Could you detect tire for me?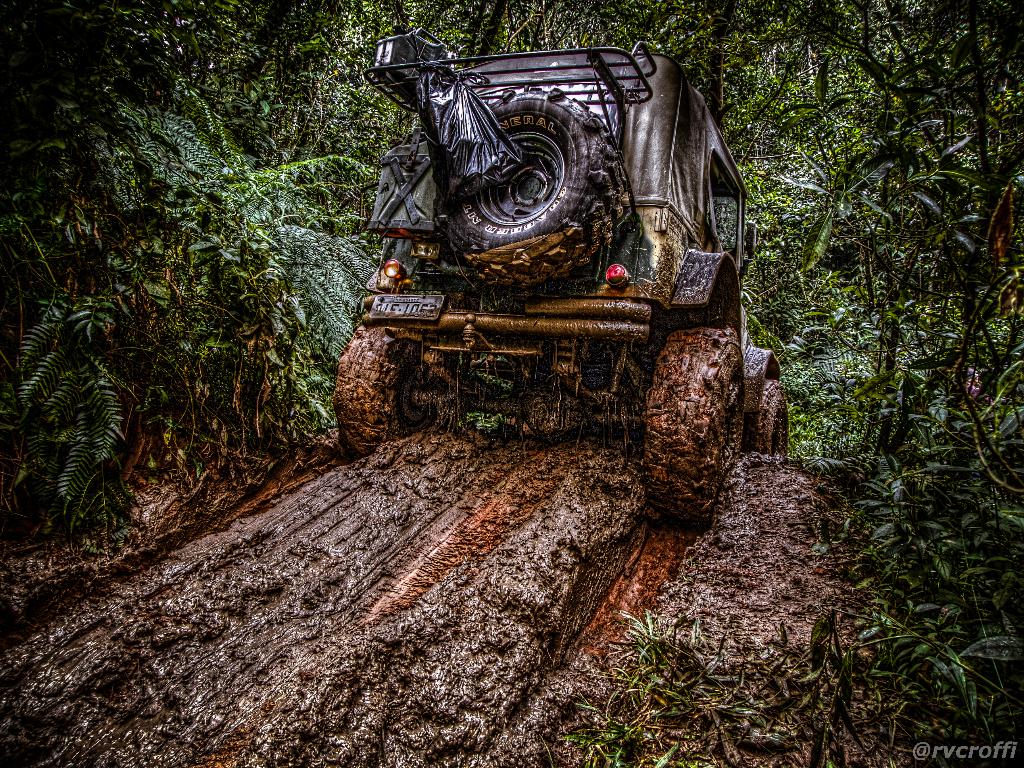
Detection result: Rect(635, 303, 749, 518).
